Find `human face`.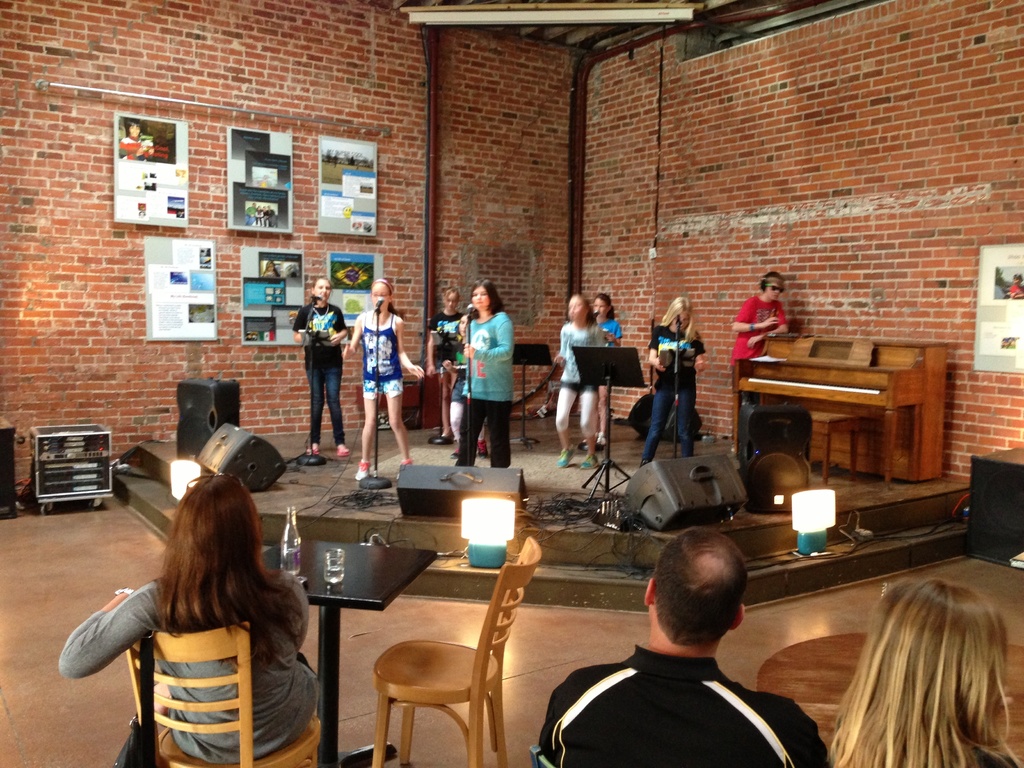
<region>374, 282, 387, 304</region>.
